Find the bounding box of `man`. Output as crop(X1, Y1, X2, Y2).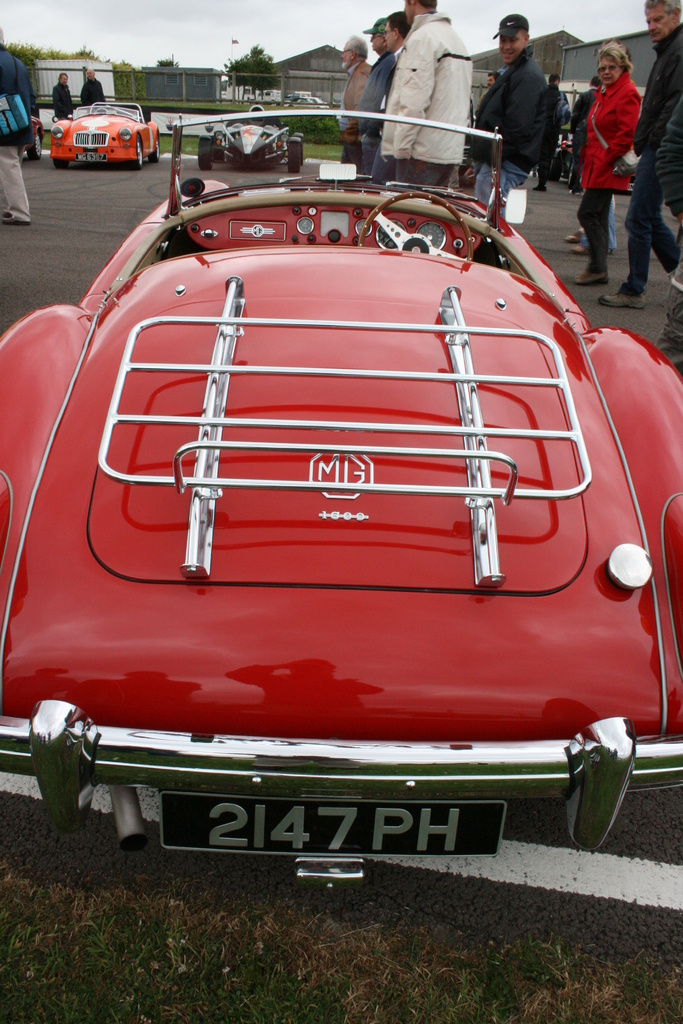
crop(51, 71, 74, 120).
